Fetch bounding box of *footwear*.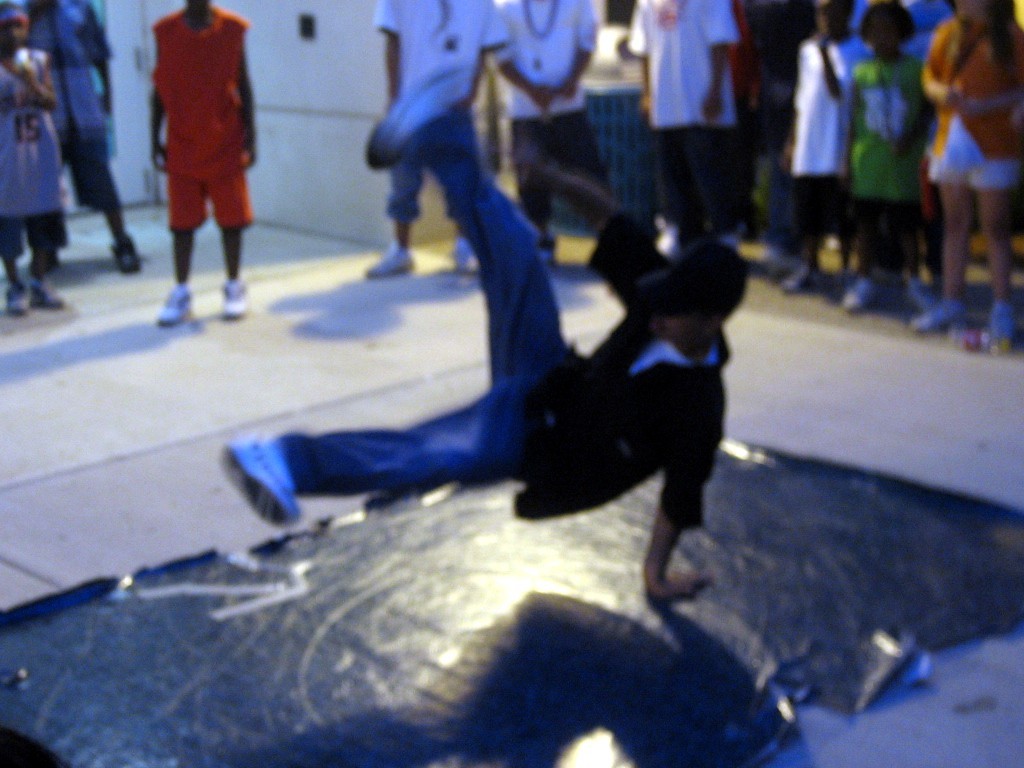
Bbox: 158:286:196:327.
